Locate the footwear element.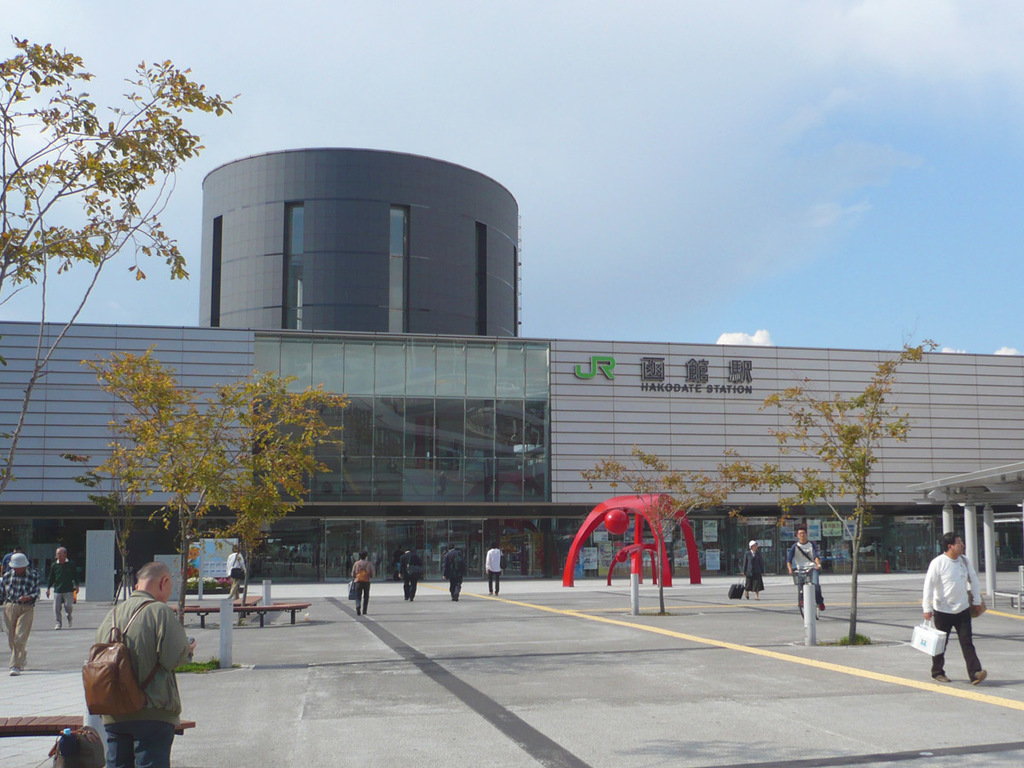
Element bbox: rect(451, 596, 452, 598).
